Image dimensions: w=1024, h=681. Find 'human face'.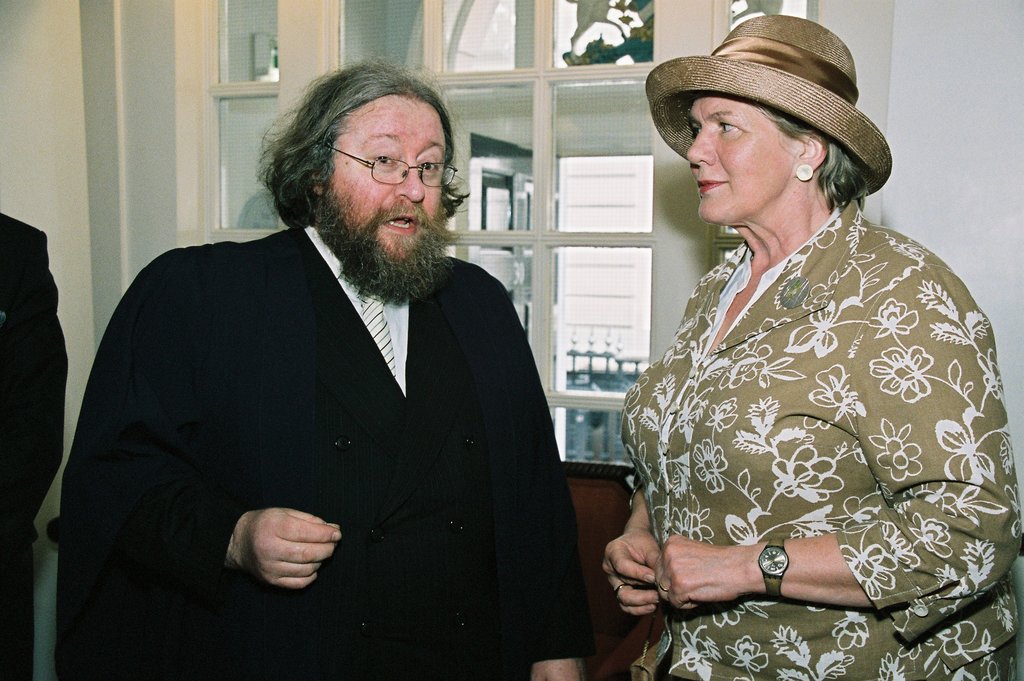
[x1=686, y1=99, x2=787, y2=224].
